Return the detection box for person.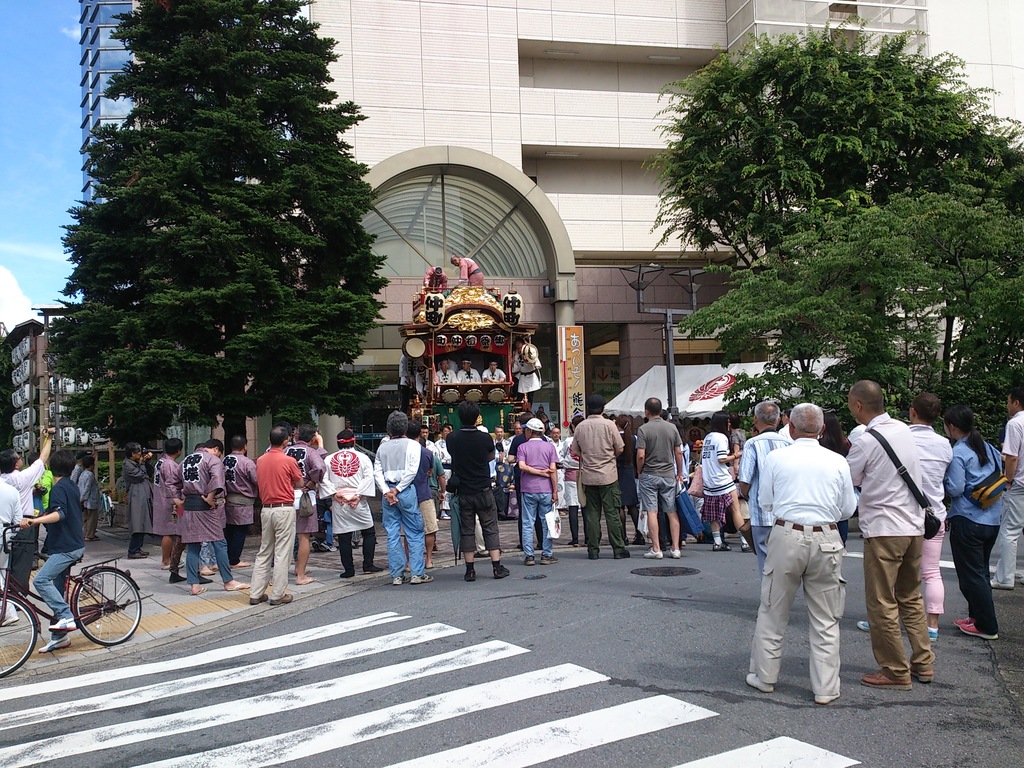
[left=612, top=413, right=646, bottom=547].
